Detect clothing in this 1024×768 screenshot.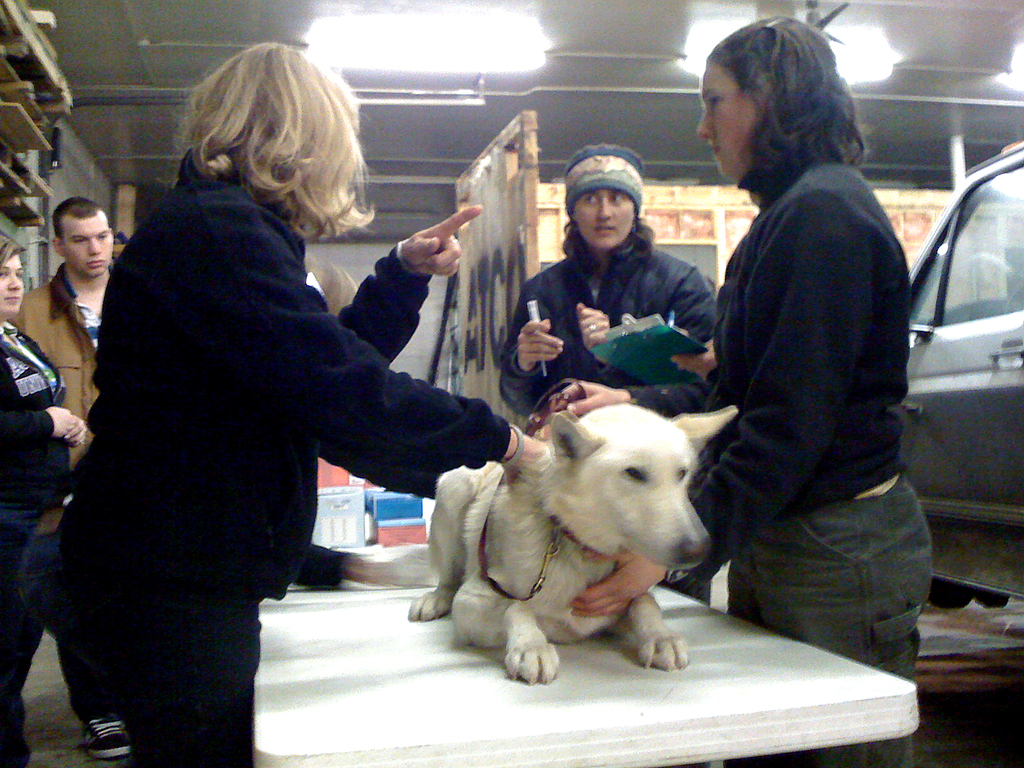
Detection: crop(503, 232, 732, 608).
